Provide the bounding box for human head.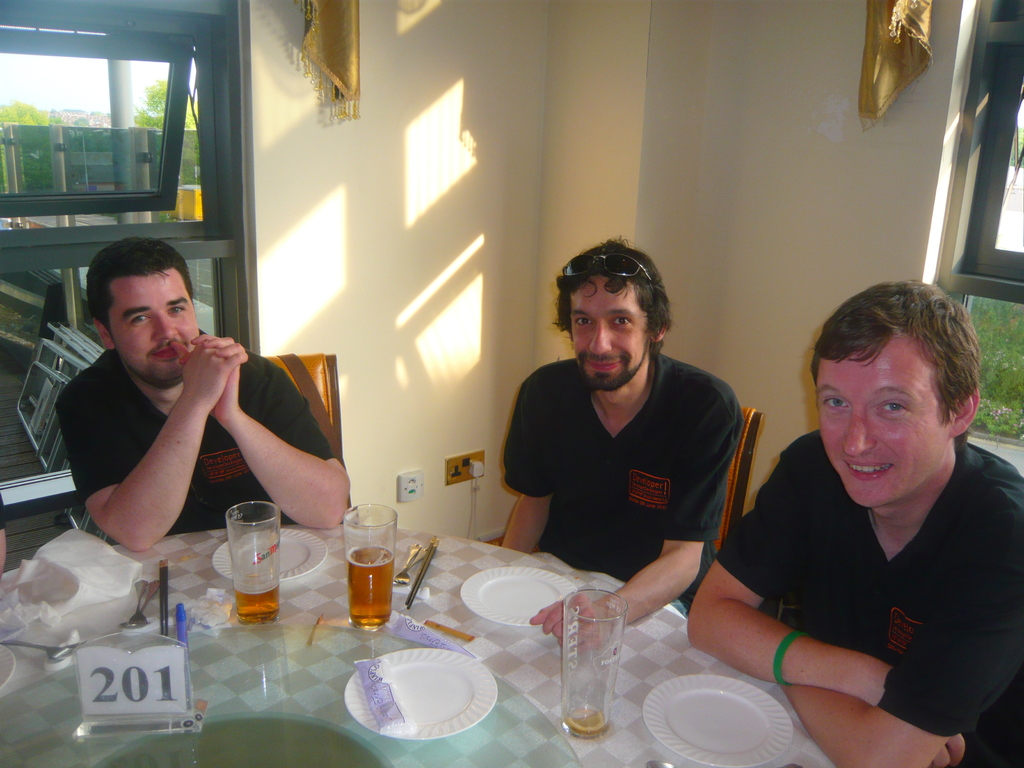
[91, 236, 199, 388].
